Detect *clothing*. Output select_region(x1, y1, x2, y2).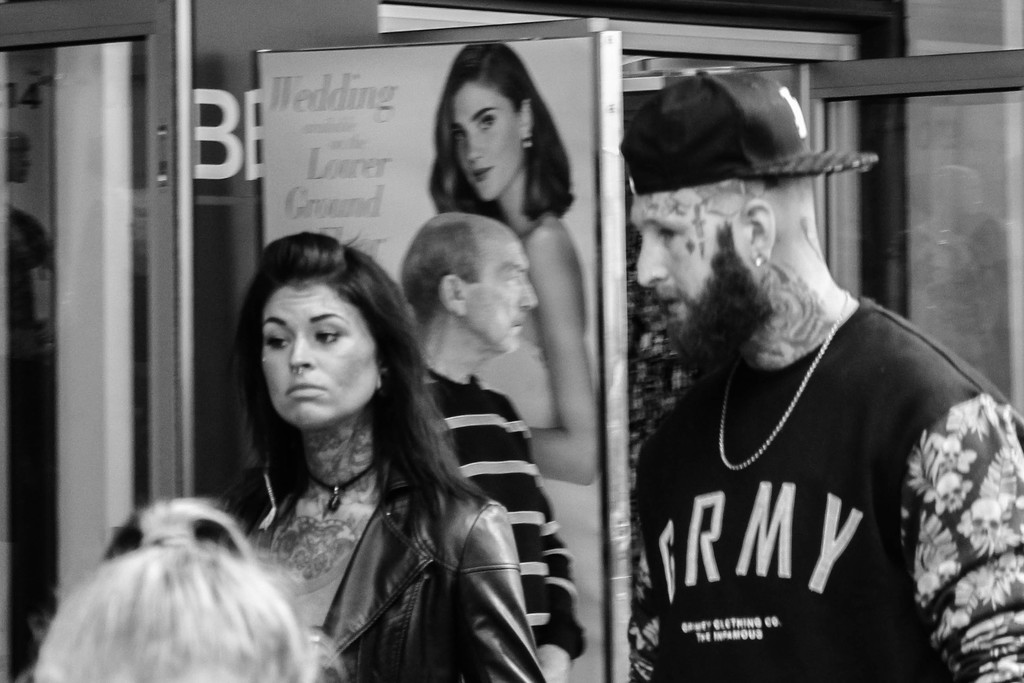
select_region(631, 279, 986, 668).
